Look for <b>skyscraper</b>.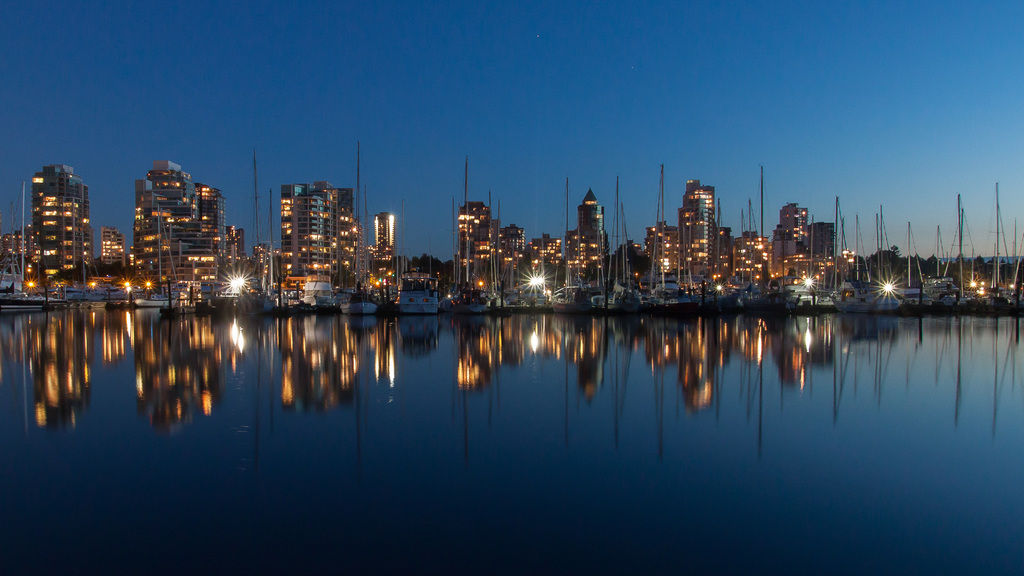
Found: [left=135, top=156, right=235, bottom=287].
